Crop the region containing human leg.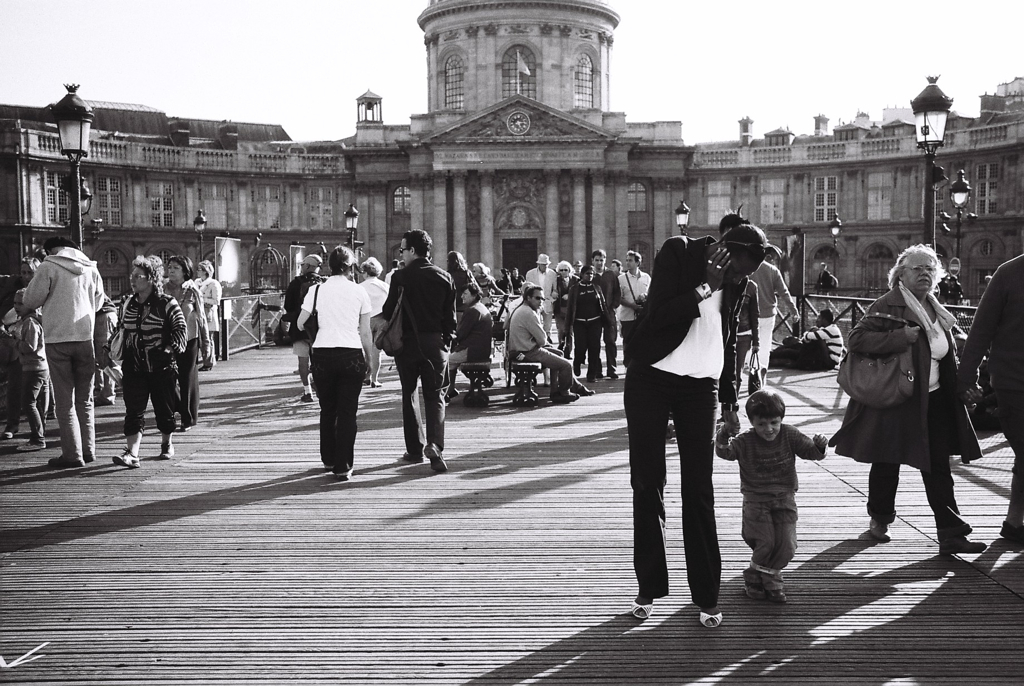
Crop region: bbox=[185, 336, 196, 419].
